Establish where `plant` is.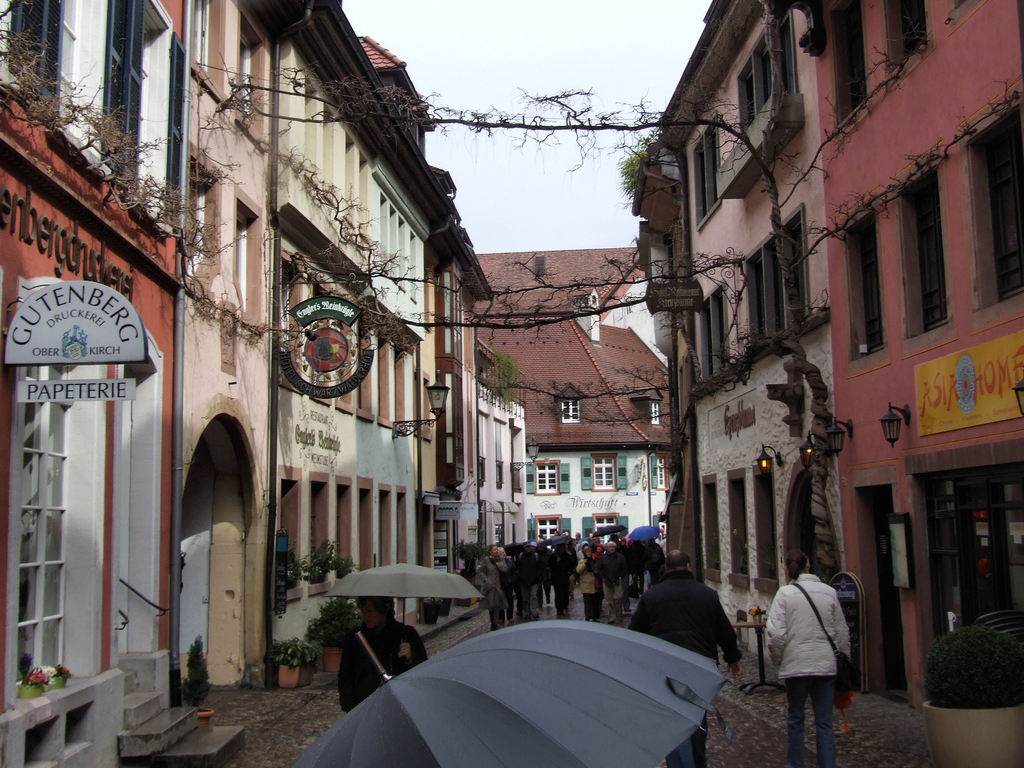
Established at box=[42, 663, 83, 679].
